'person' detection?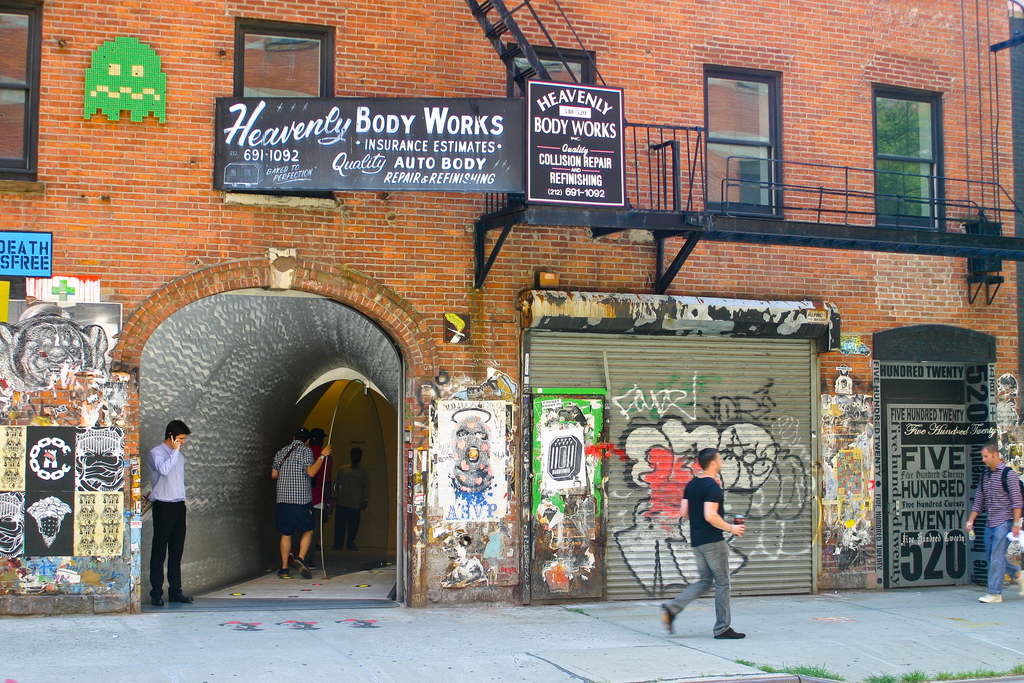
select_region(286, 420, 328, 571)
